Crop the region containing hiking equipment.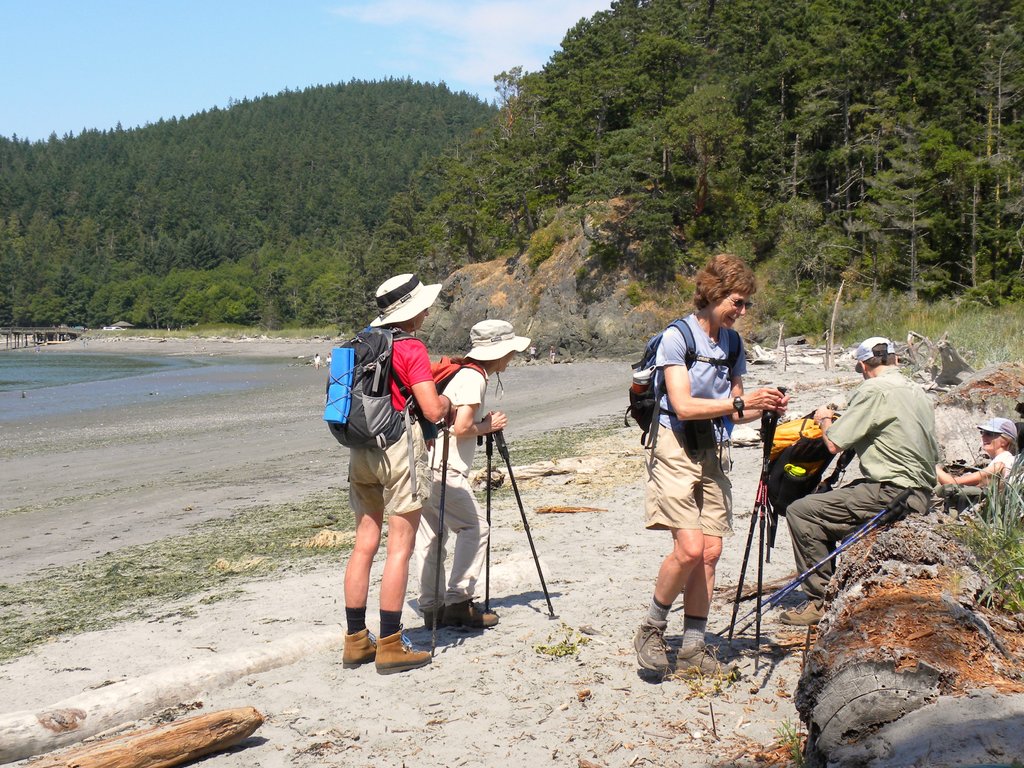
Crop region: 431,393,456,657.
